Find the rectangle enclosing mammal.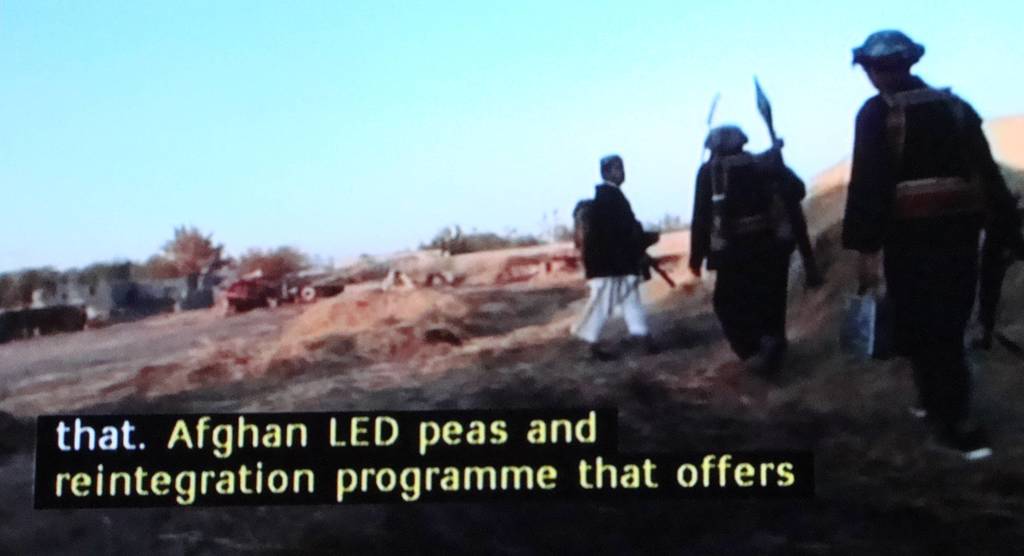
BBox(573, 152, 670, 338).
